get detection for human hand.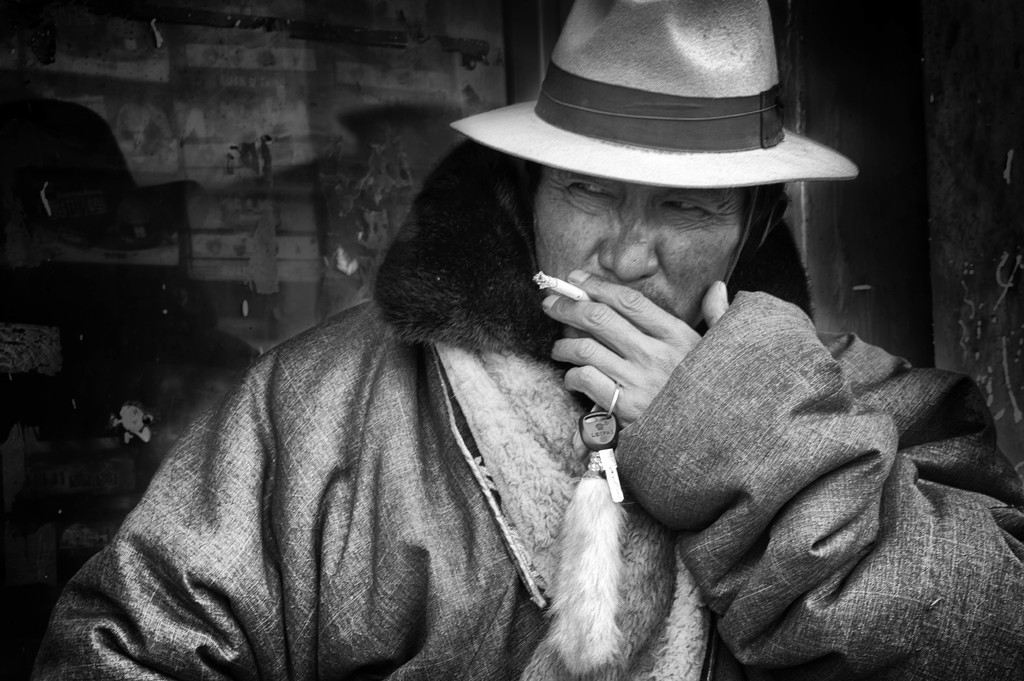
Detection: crop(526, 257, 727, 430).
